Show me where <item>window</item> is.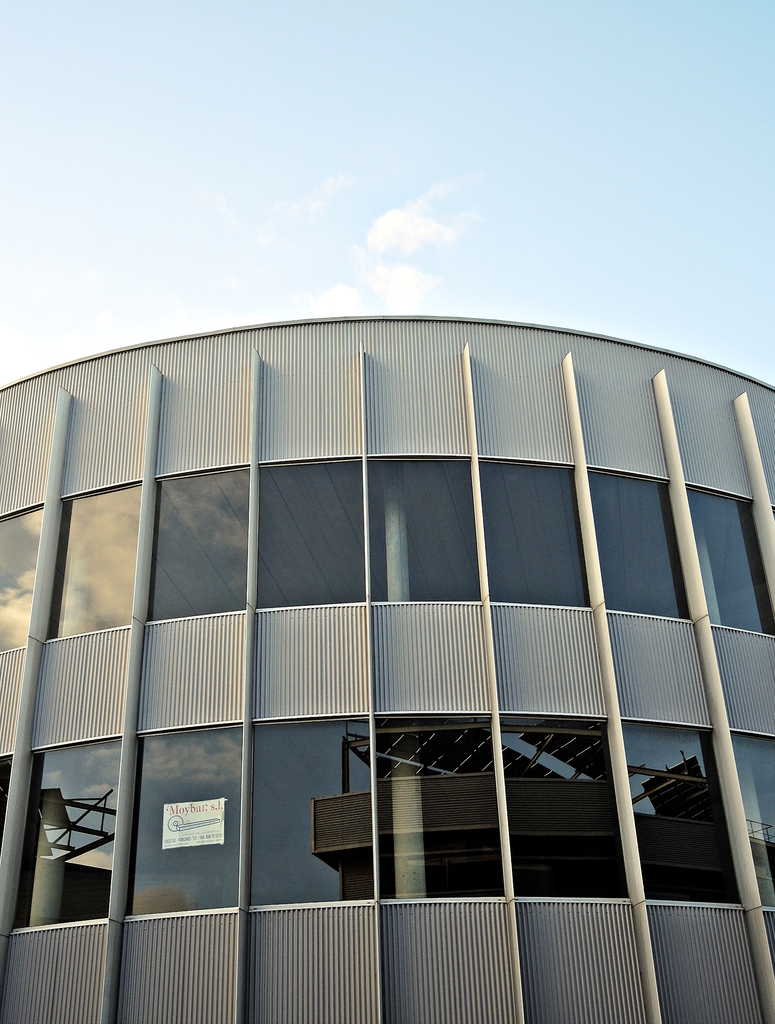
<item>window</item> is at [x1=730, y1=724, x2=774, y2=908].
